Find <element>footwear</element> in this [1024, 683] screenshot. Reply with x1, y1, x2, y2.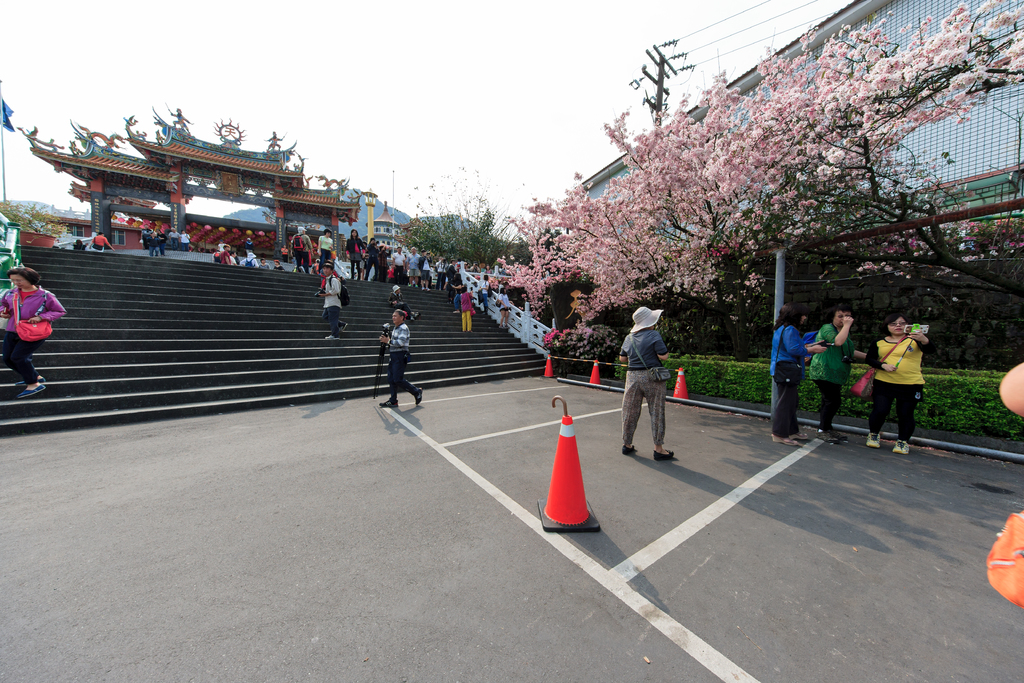
19, 374, 45, 399.
